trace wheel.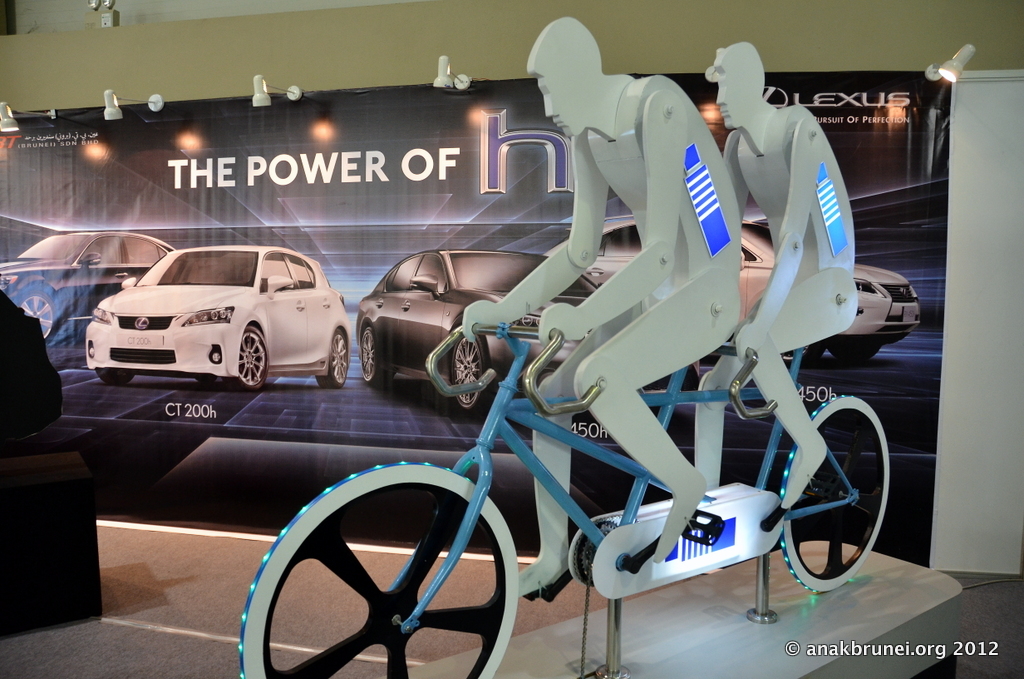
Traced to 247/468/506/656.
